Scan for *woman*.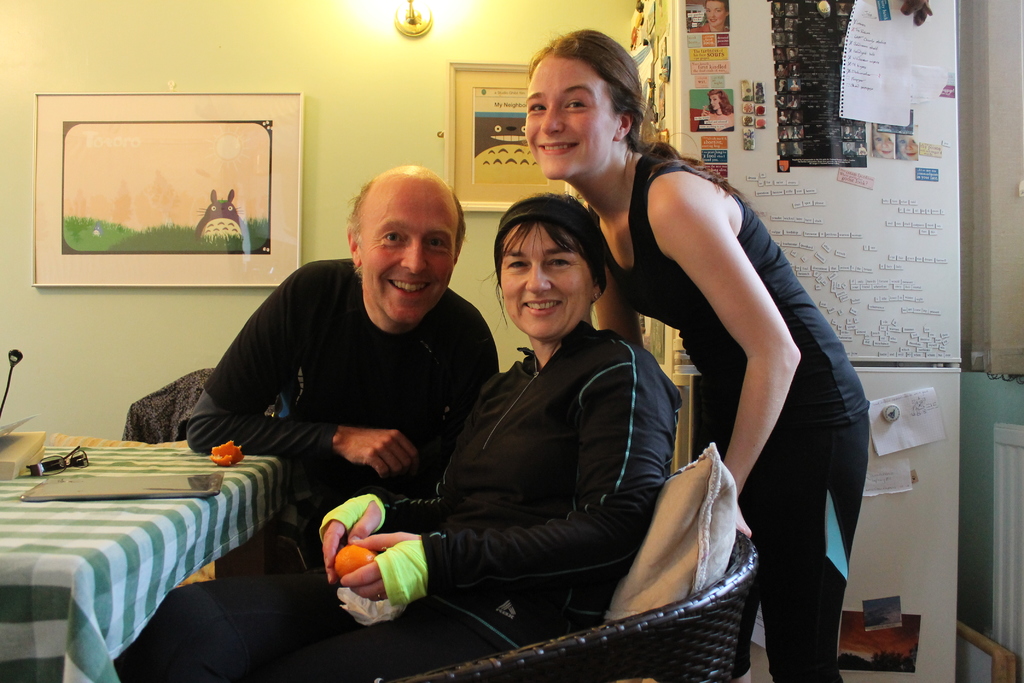
Scan result: 116, 194, 684, 682.
